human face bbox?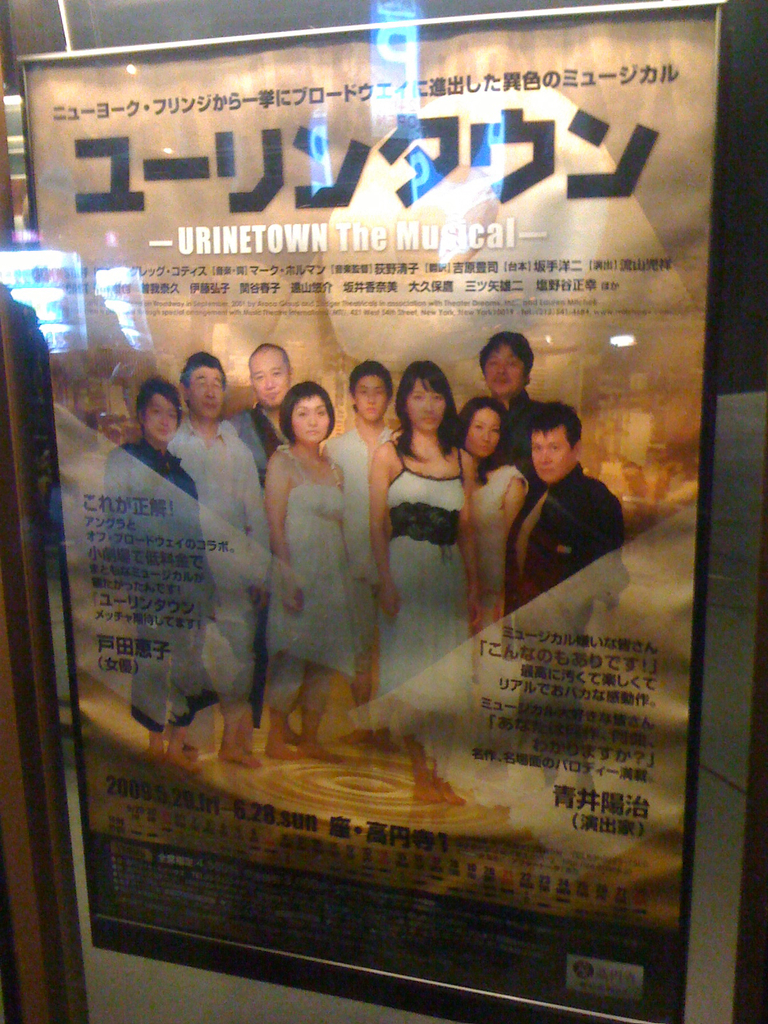
left=481, top=337, right=525, bottom=396
